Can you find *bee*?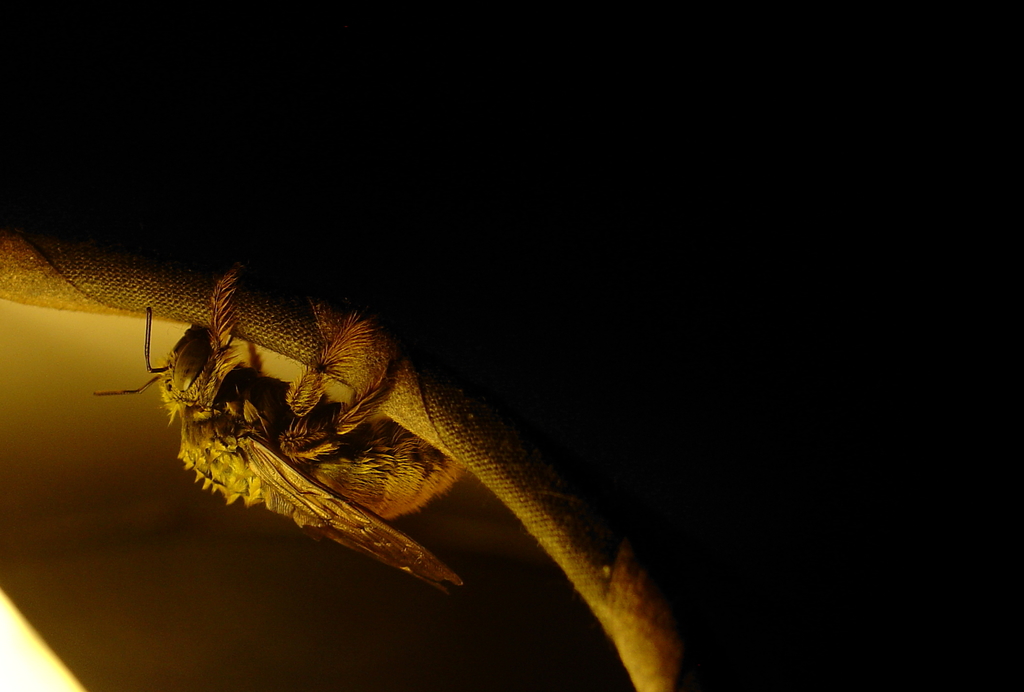
Yes, bounding box: BBox(95, 265, 469, 593).
